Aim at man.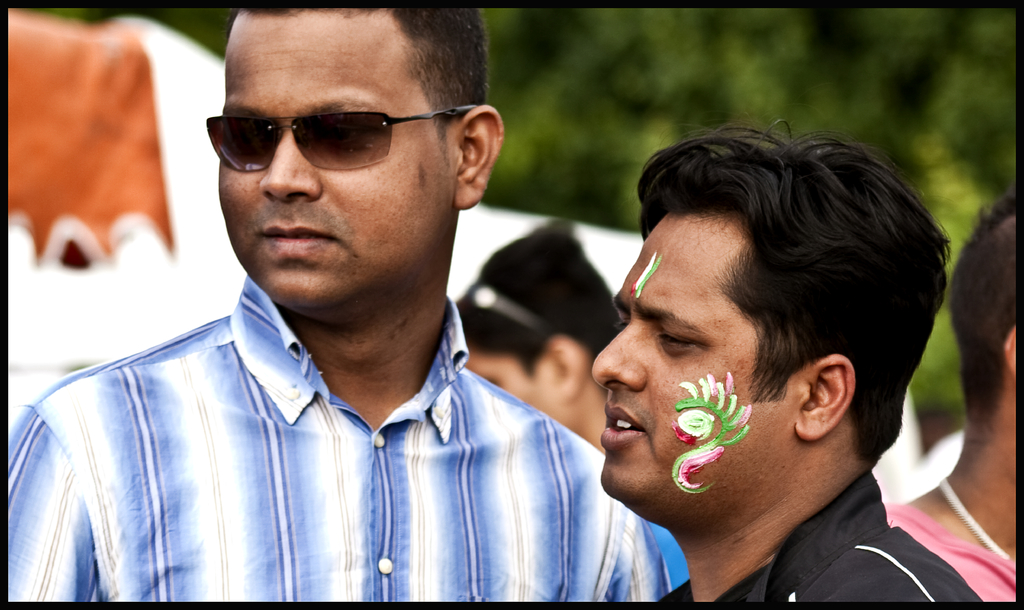
Aimed at BBox(40, 15, 664, 609).
